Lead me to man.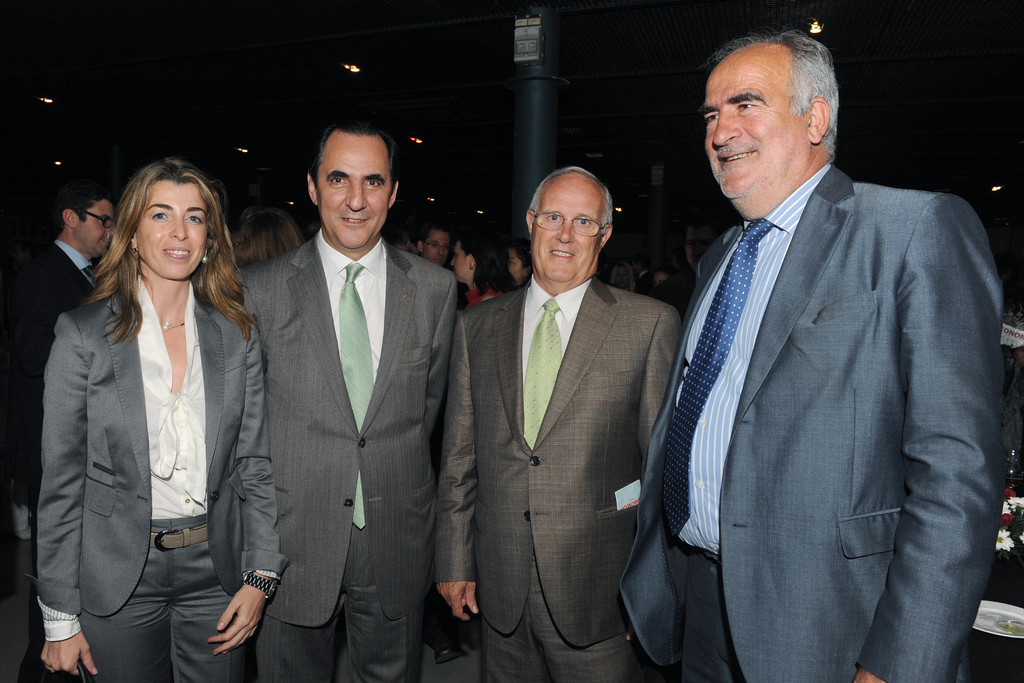
Lead to [x1=413, y1=227, x2=452, y2=273].
